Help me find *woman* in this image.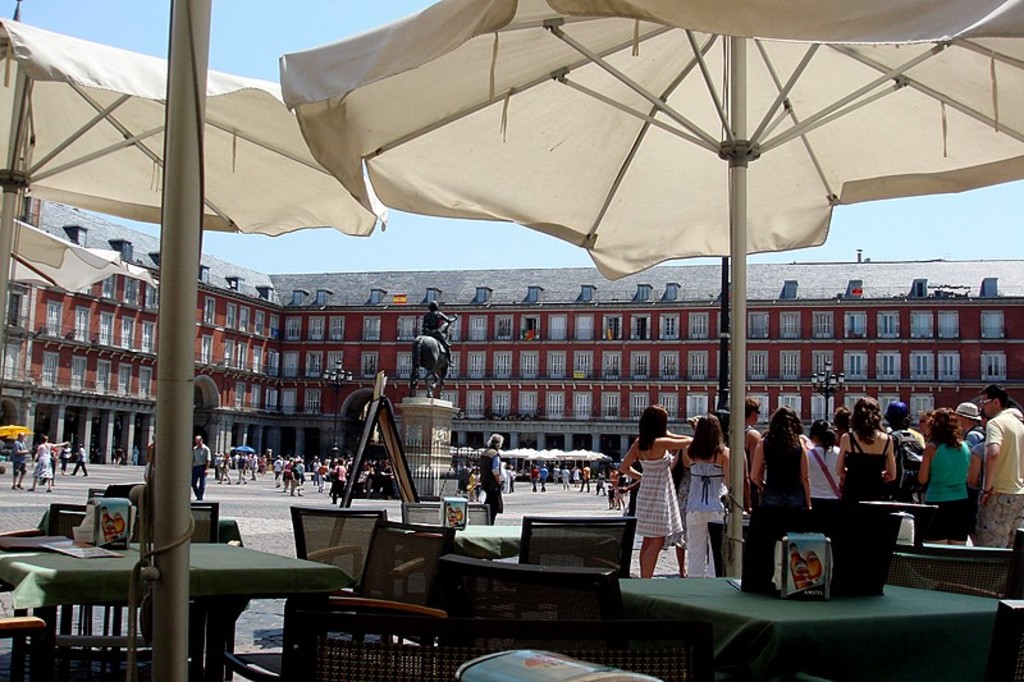
Found it: {"x1": 918, "y1": 409, "x2": 974, "y2": 554}.
